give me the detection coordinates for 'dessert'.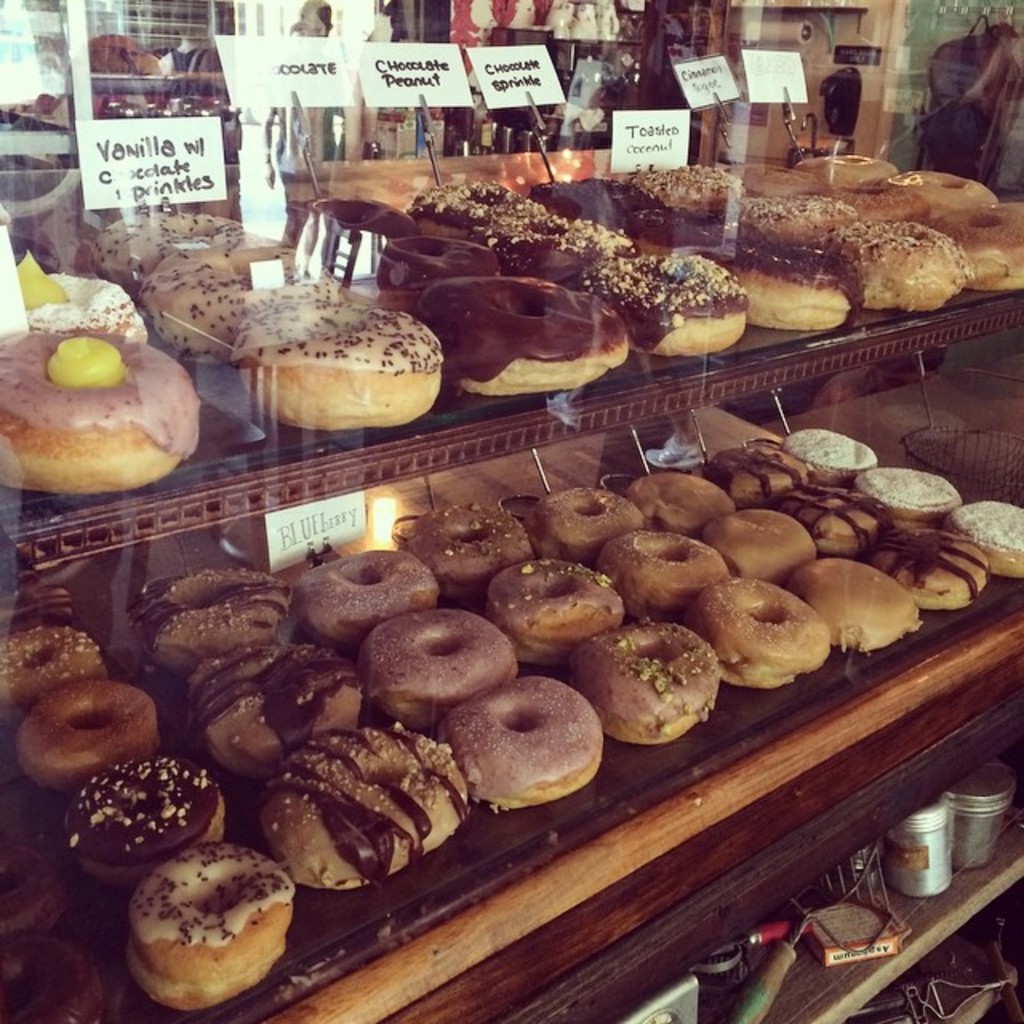
bbox(115, 870, 283, 1006).
